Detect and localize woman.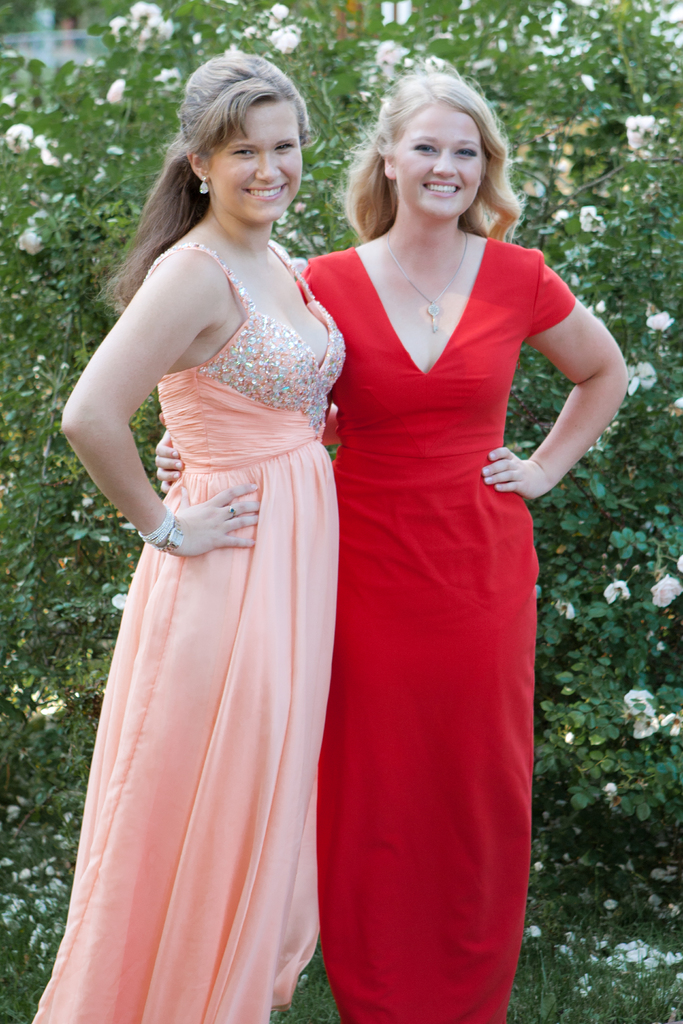
Localized at x1=33 y1=58 x2=368 y2=1023.
